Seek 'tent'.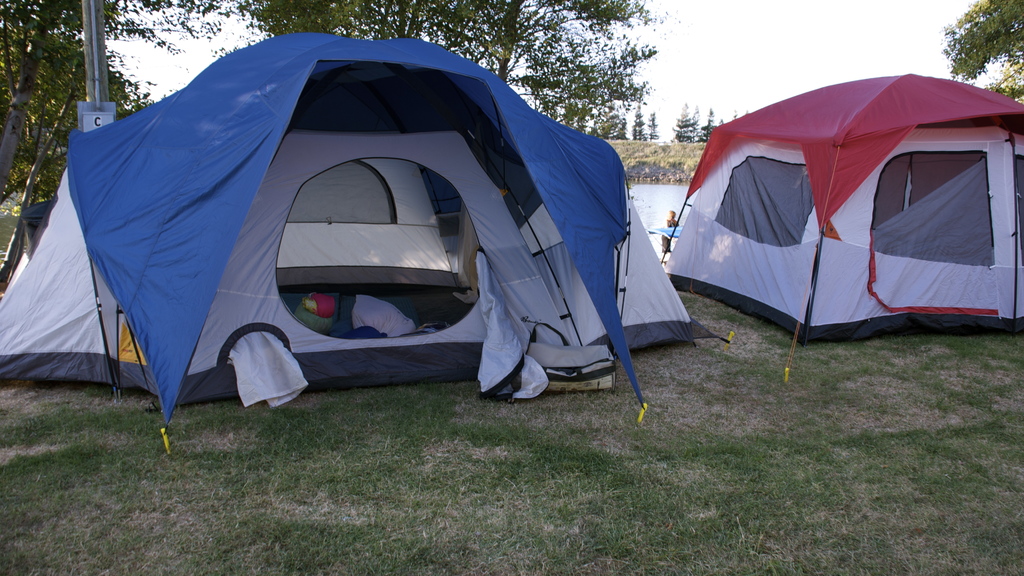
bbox(655, 62, 1023, 356).
